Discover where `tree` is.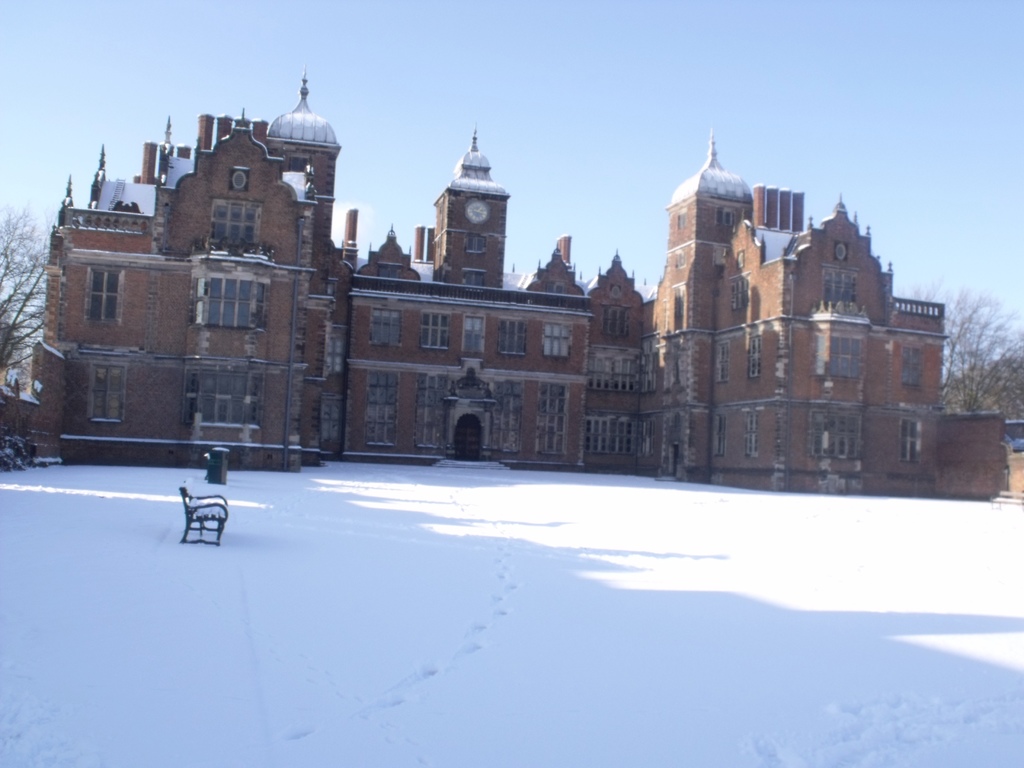
Discovered at (left=892, top=278, right=1023, bottom=452).
